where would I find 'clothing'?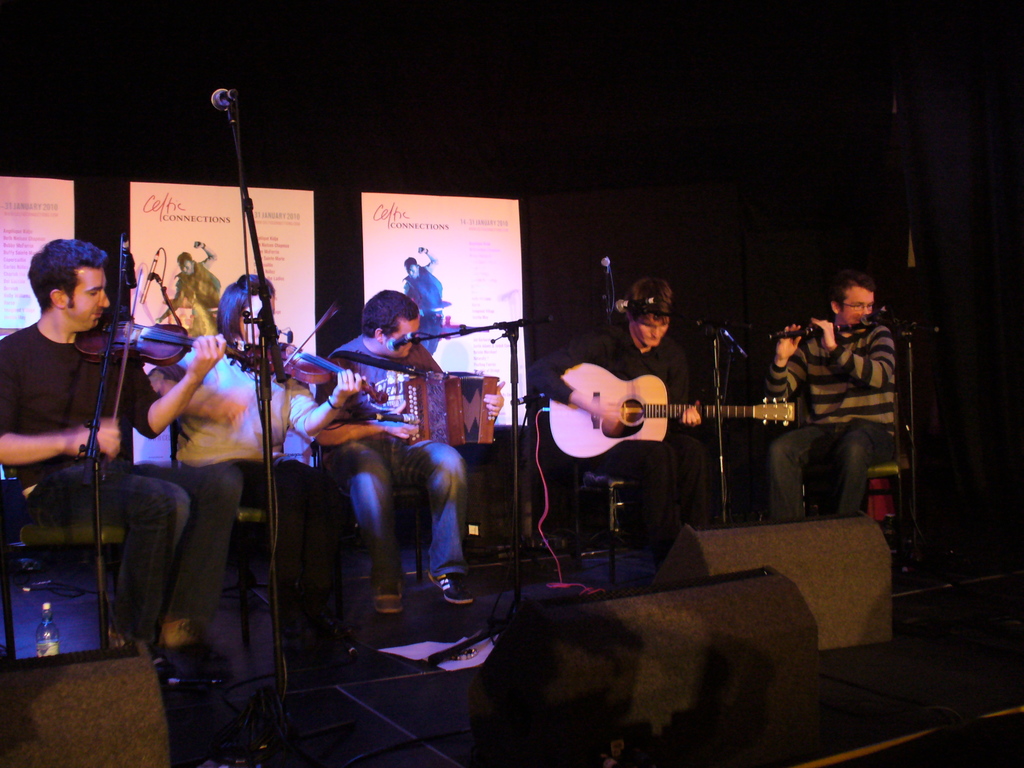
At 319:323:469:577.
